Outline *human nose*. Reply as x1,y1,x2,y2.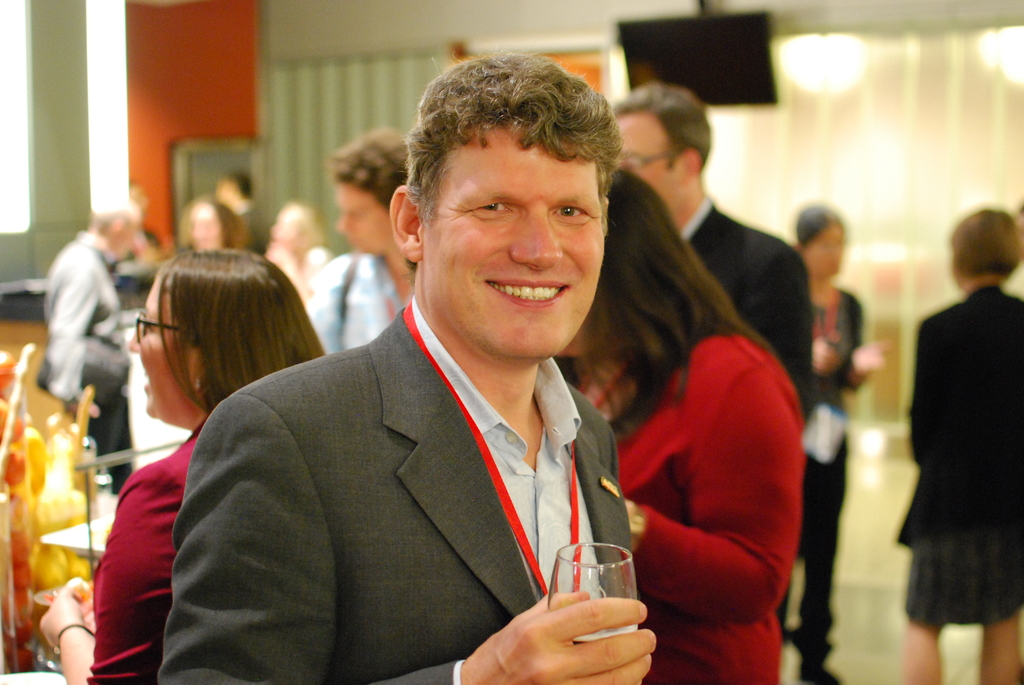
506,200,564,269.
